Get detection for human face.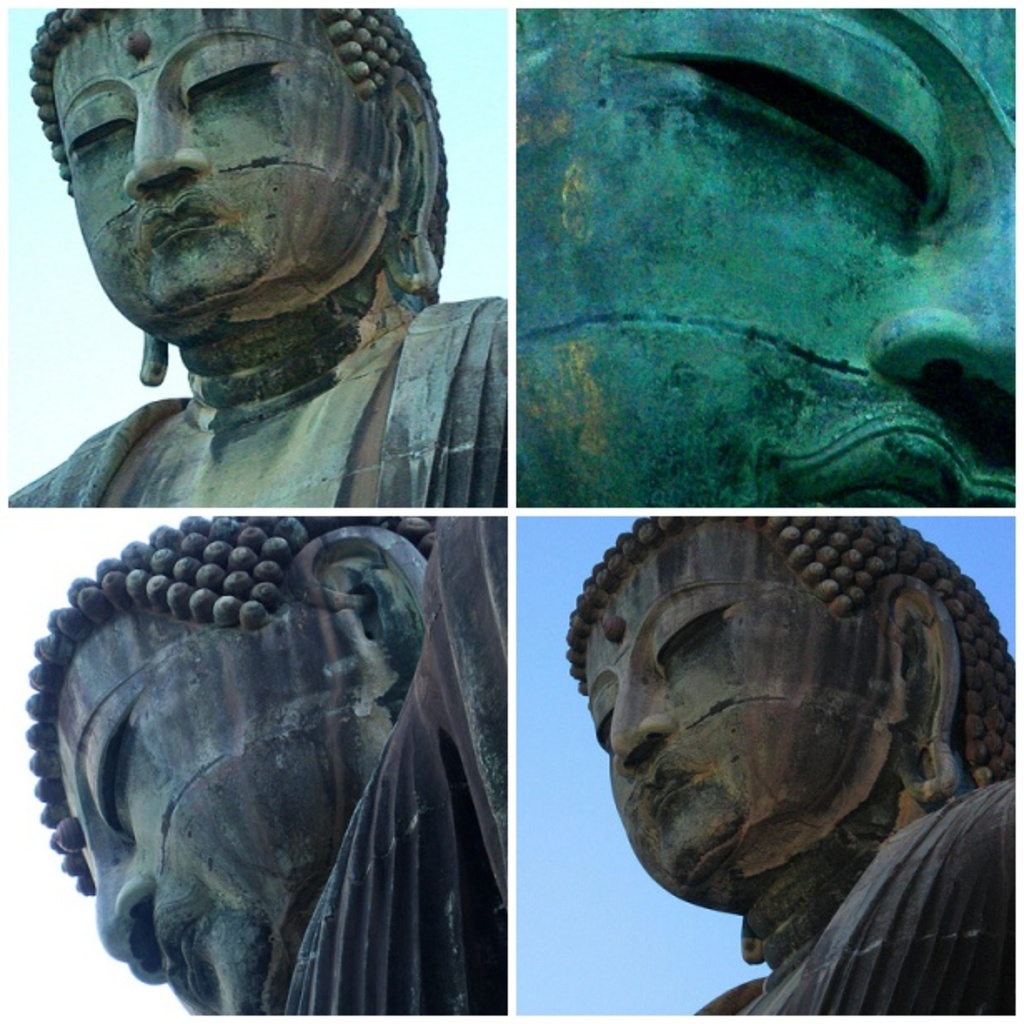
Detection: bbox(63, 573, 438, 1014).
